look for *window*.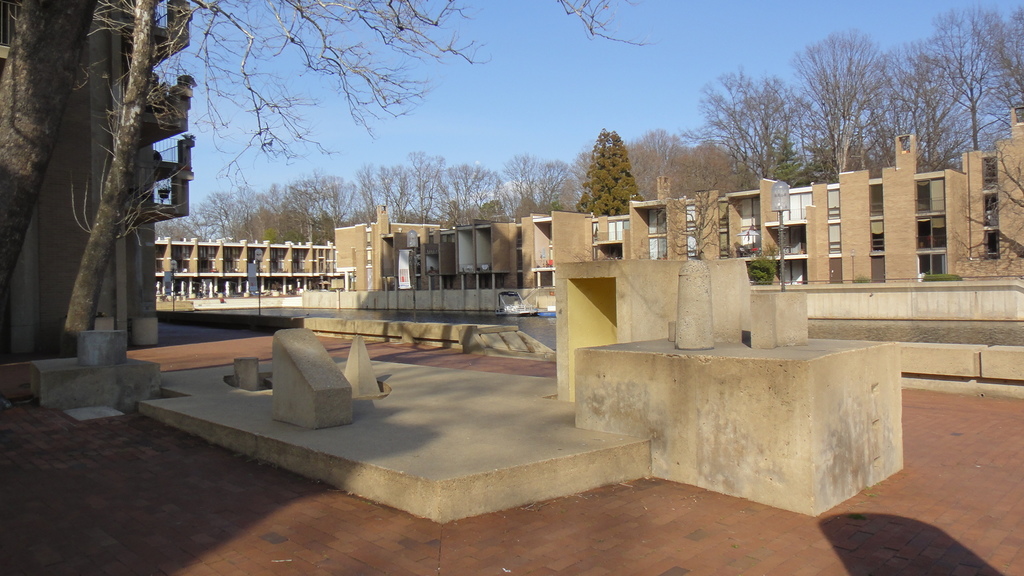
Found: <bbox>278, 250, 285, 259</bbox>.
